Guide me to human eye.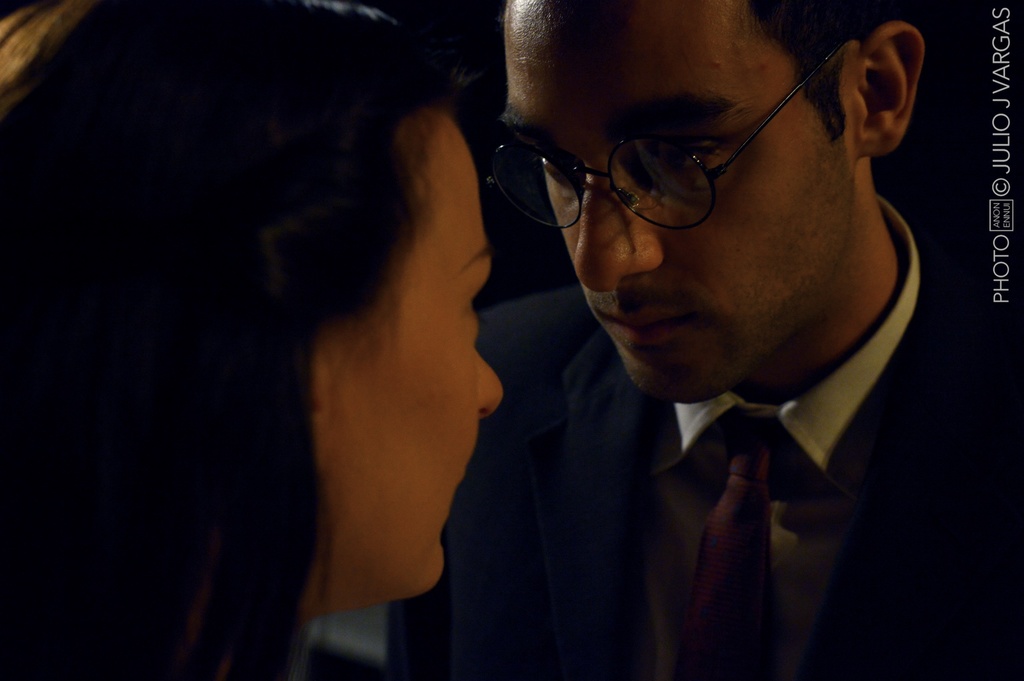
Guidance: <bbox>460, 268, 492, 345</bbox>.
